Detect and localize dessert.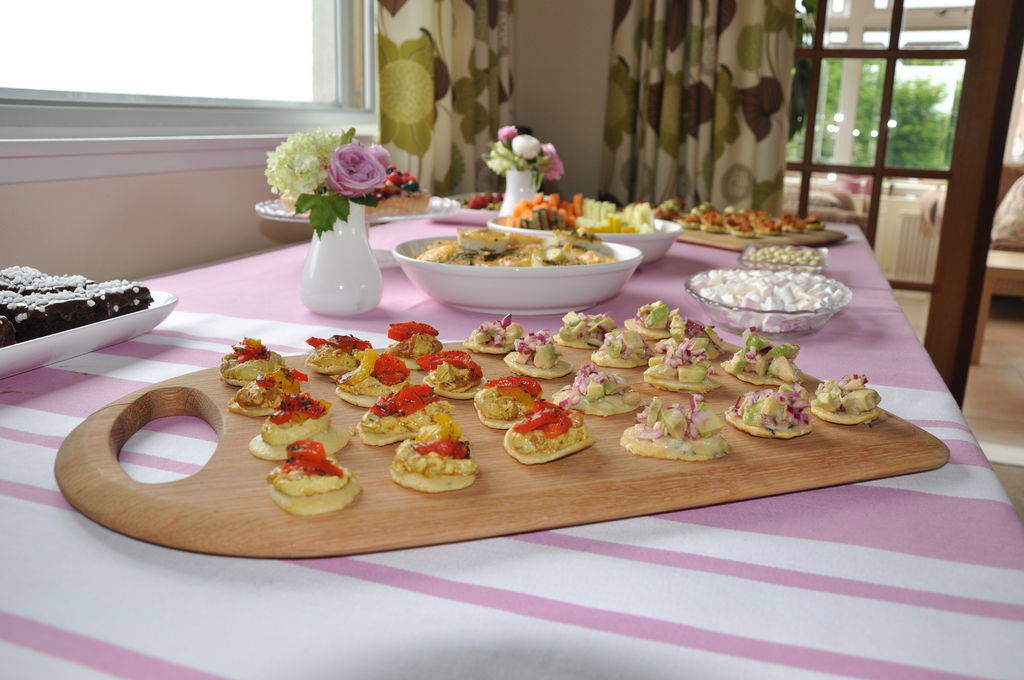
Localized at (648,339,711,389).
